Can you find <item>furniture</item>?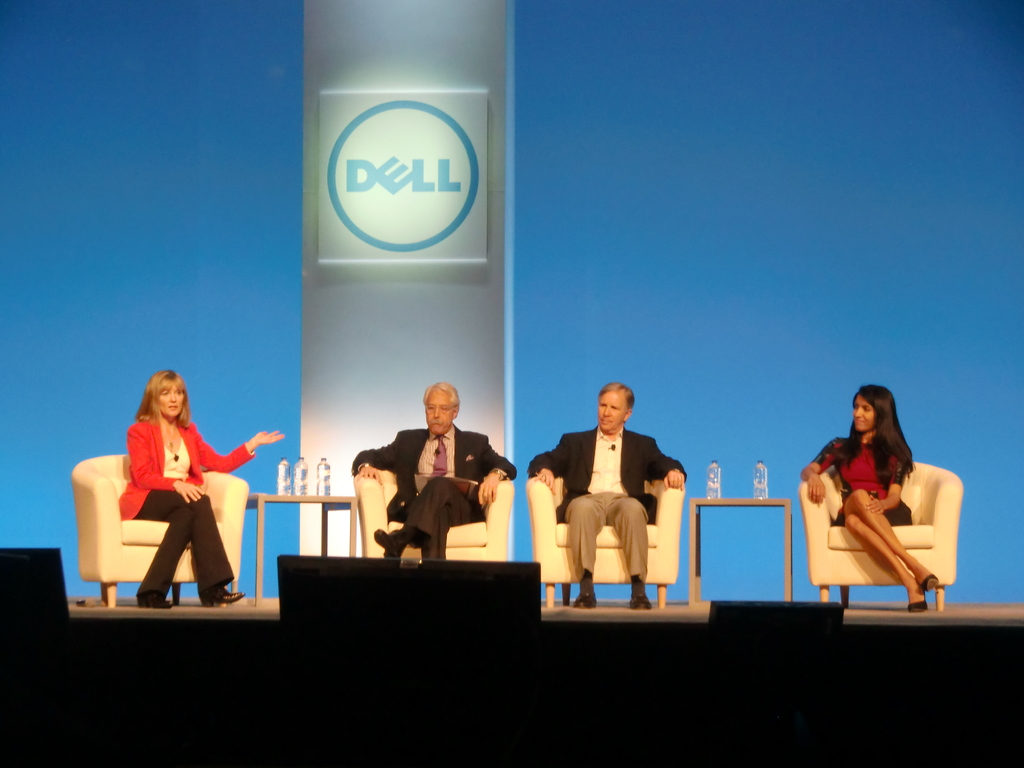
Yes, bounding box: bbox=(244, 490, 358, 613).
